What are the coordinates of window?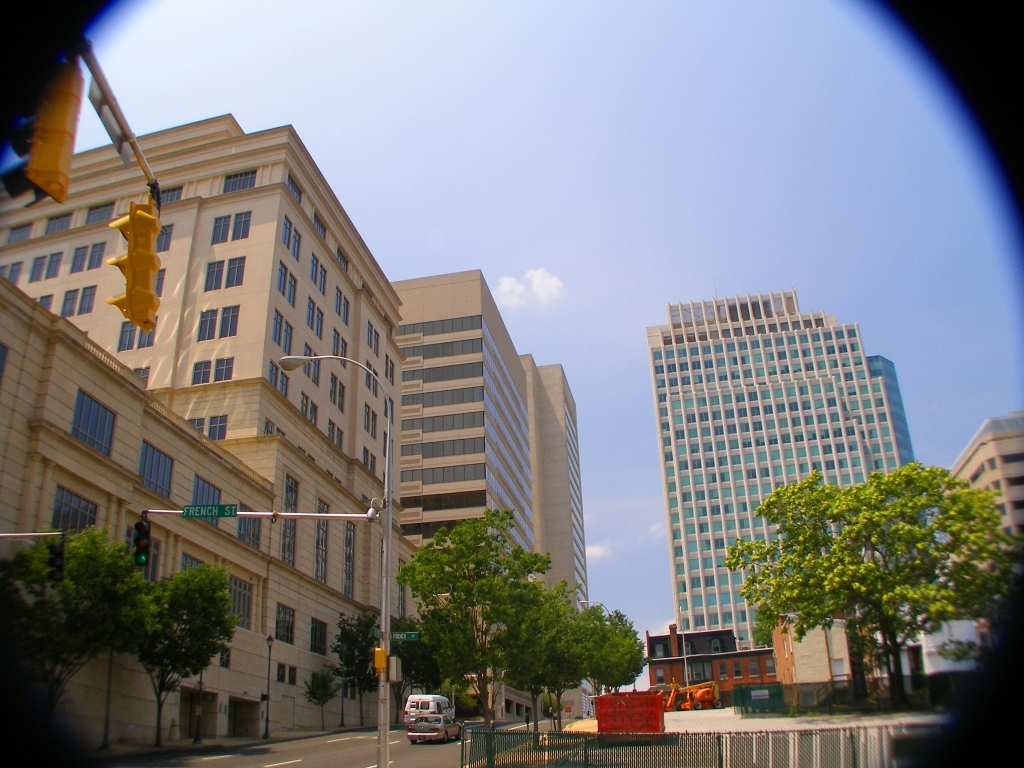
(x1=182, y1=556, x2=211, y2=574).
